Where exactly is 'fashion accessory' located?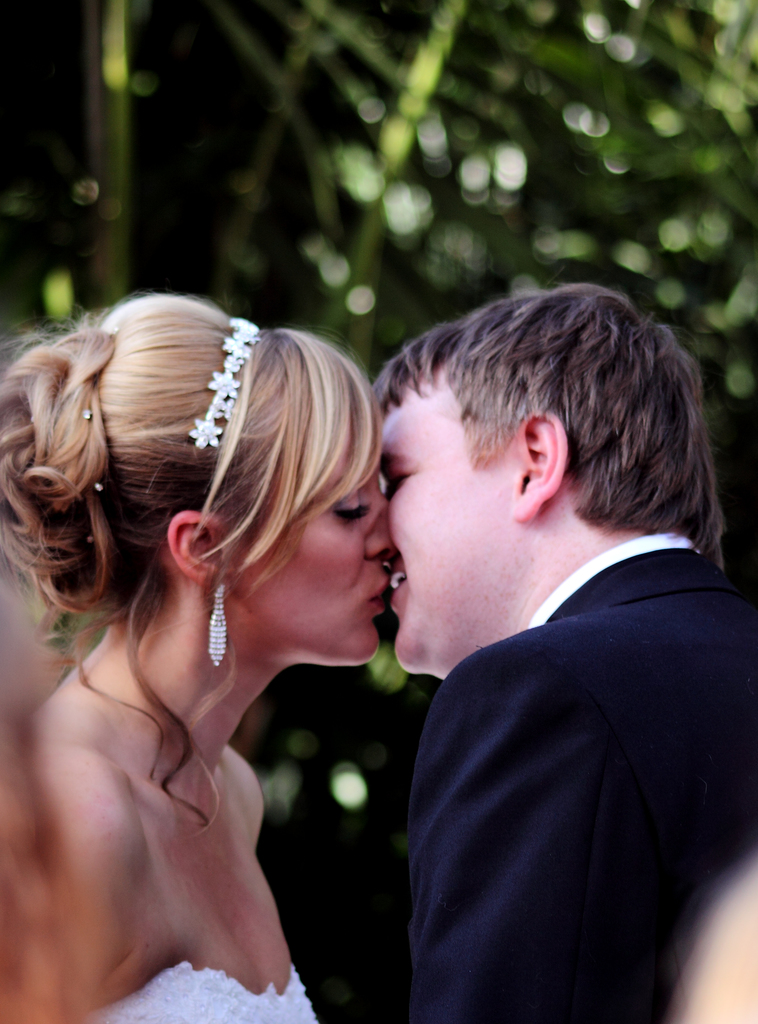
Its bounding box is box(200, 579, 227, 673).
